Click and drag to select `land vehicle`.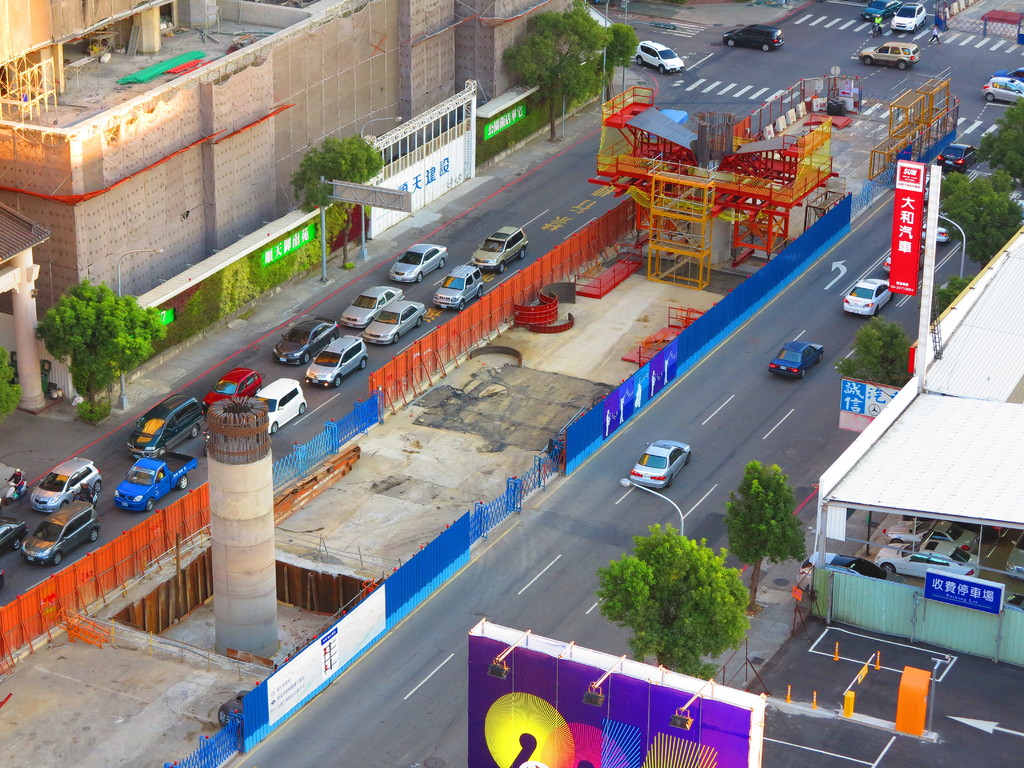
Selection: [x1=765, y1=339, x2=823, y2=381].
